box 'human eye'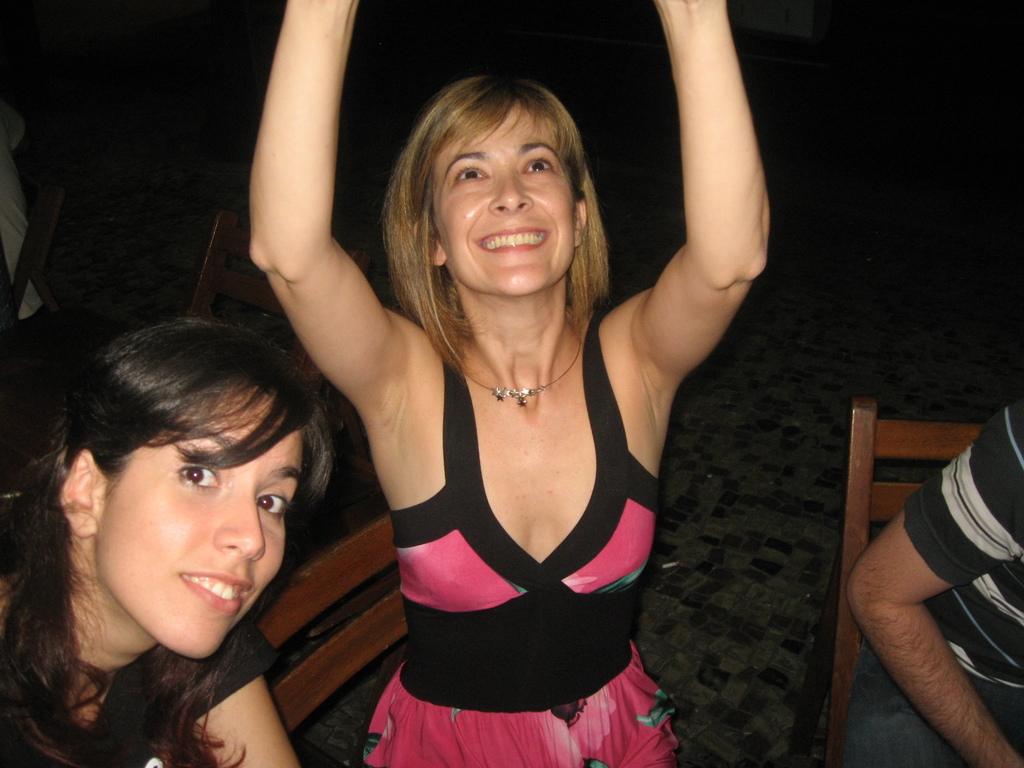
[453,164,489,184]
